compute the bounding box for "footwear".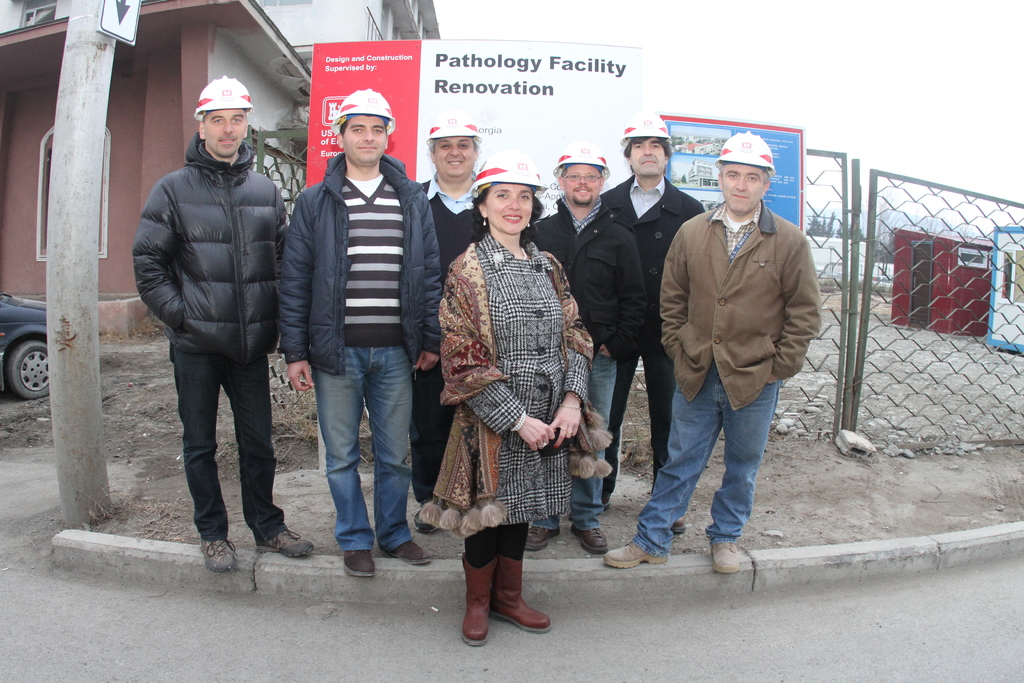
left=524, top=523, right=562, bottom=551.
